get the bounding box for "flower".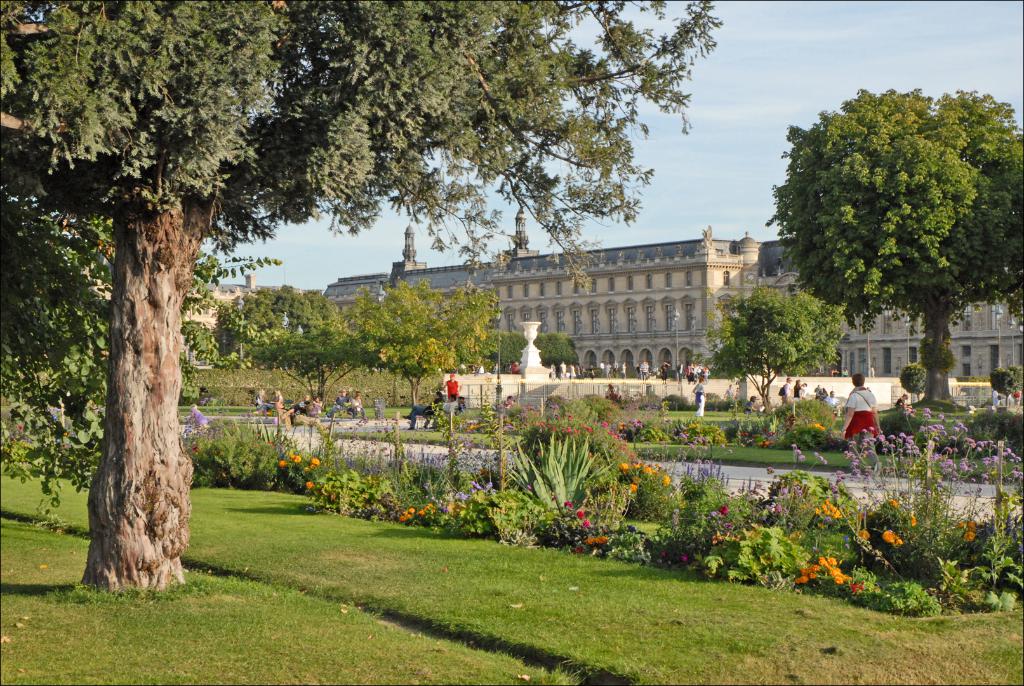
[564, 500, 575, 512].
